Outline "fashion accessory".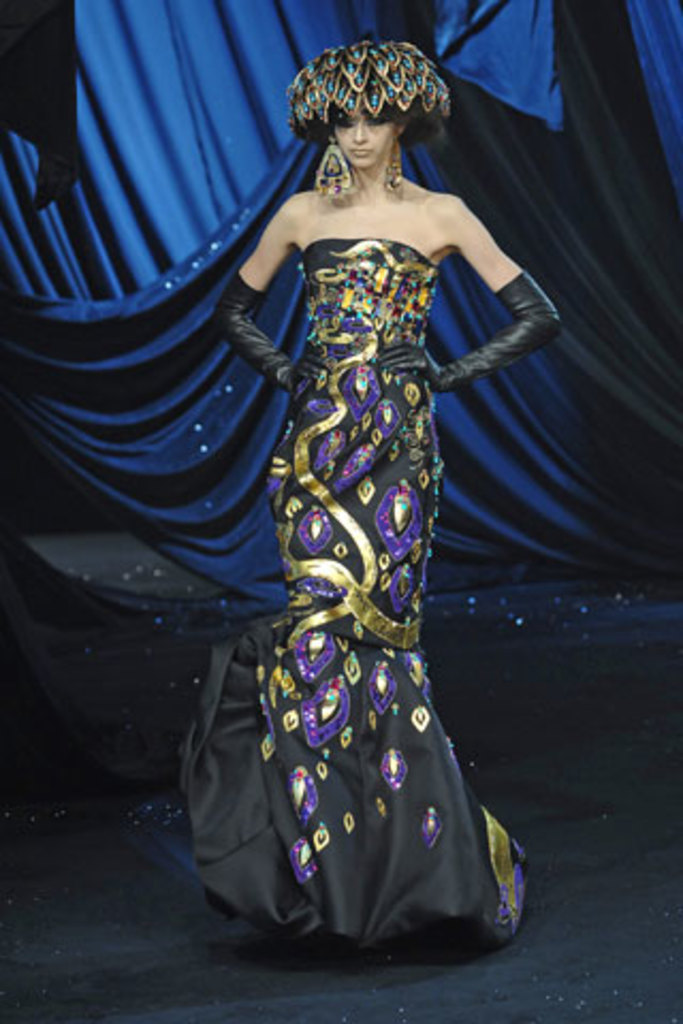
Outline: [x1=216, y1=267, x2=333, y2=399].
